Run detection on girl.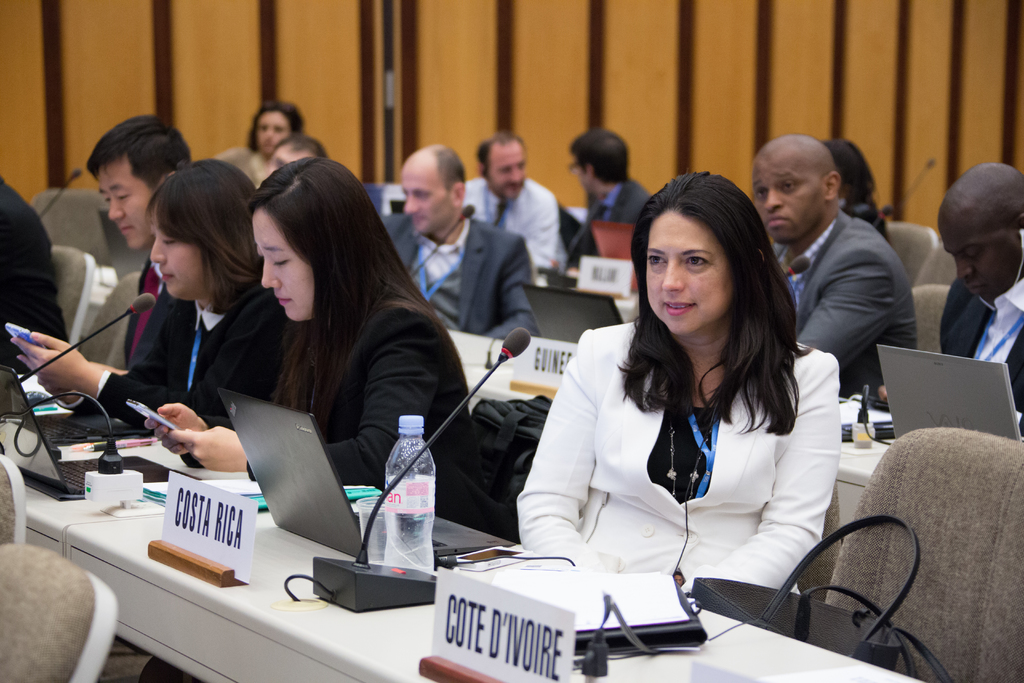
Result: <box>144,154,492,529</box>.
